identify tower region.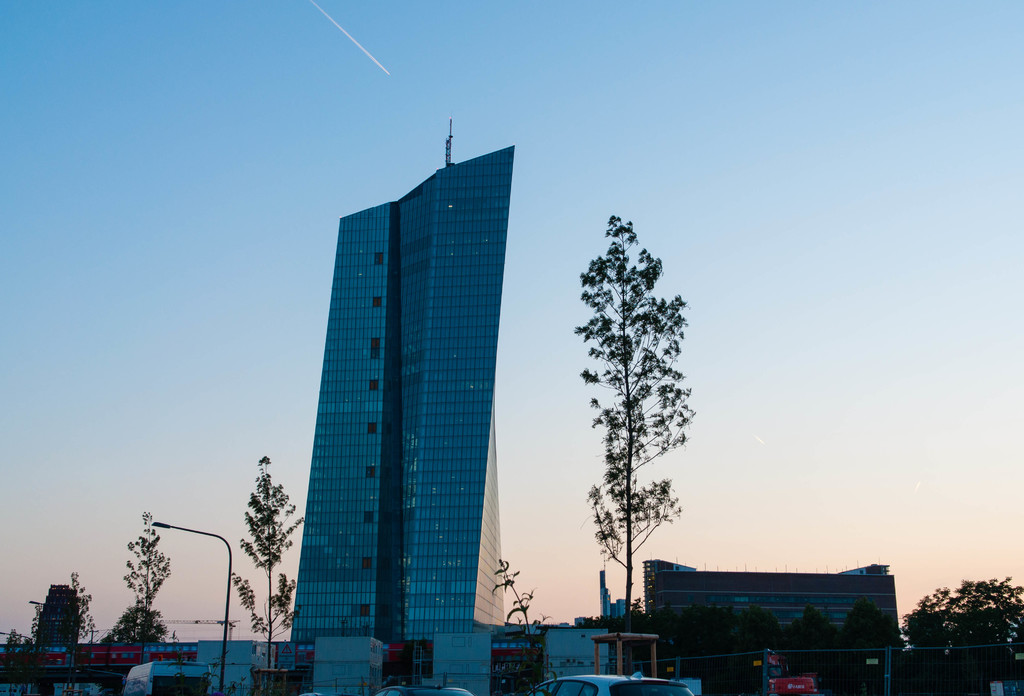
Region: 264:104:531:650.
